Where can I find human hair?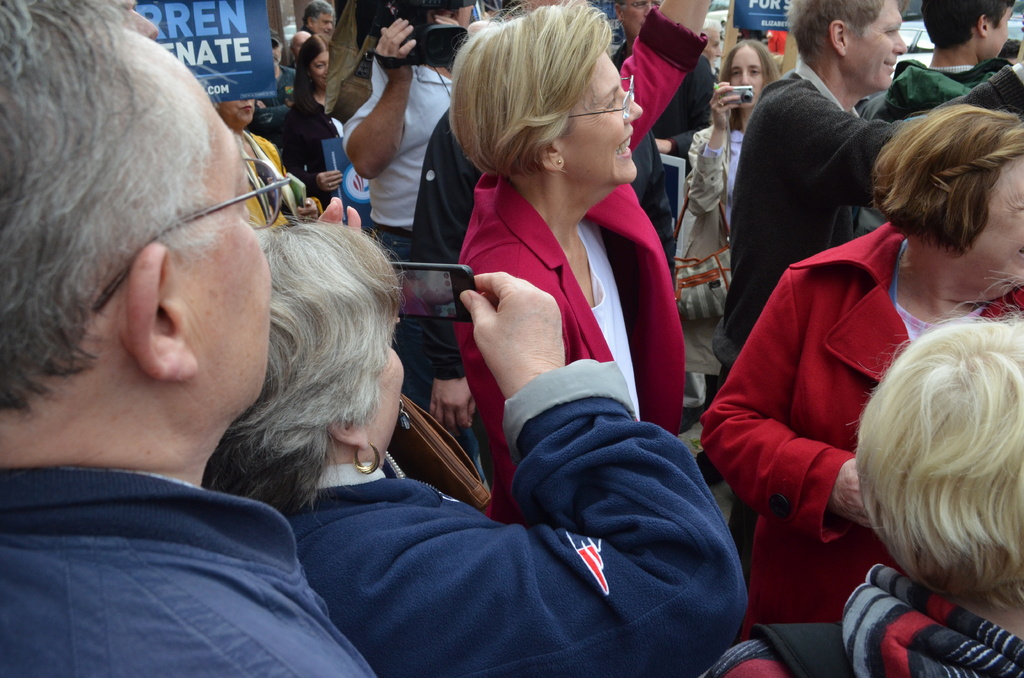
You can find it at {"left": 719, "top": 40, "right": 787, "bottom": 131}.
